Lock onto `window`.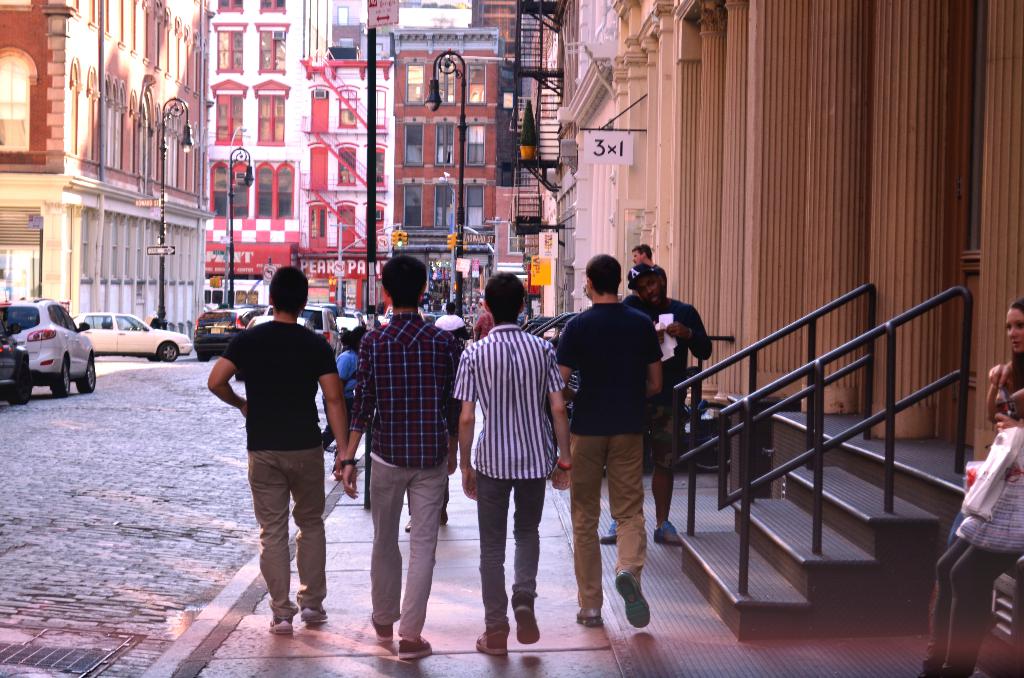
Locked: left=212, top=22, right=246, bottom=74.
